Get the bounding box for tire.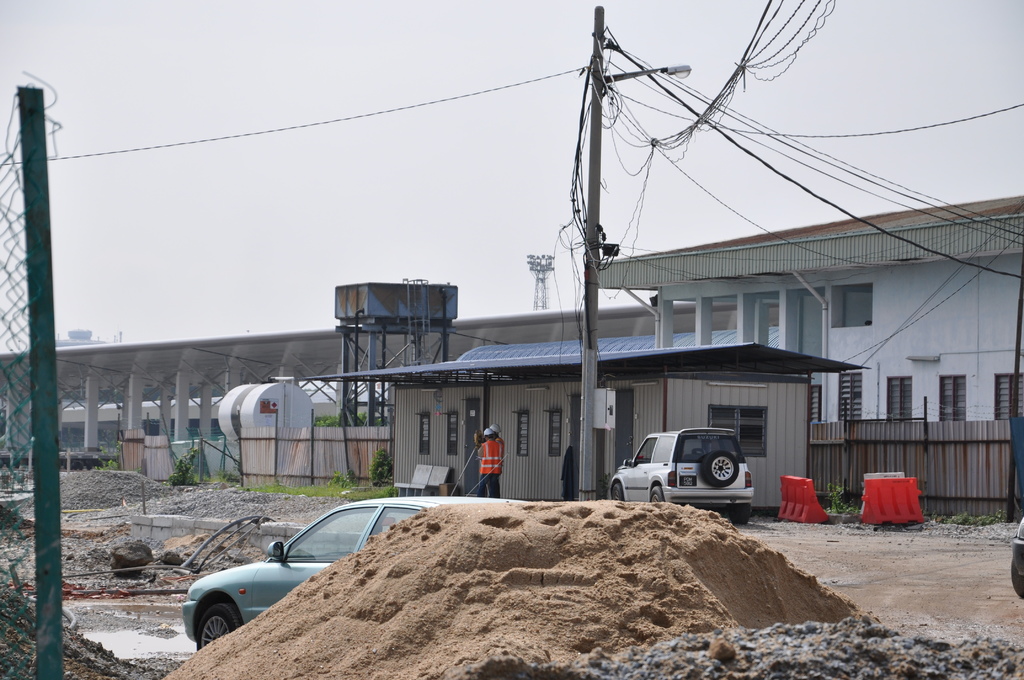
[x1=732, y1=502, x2=751, y2=524].
